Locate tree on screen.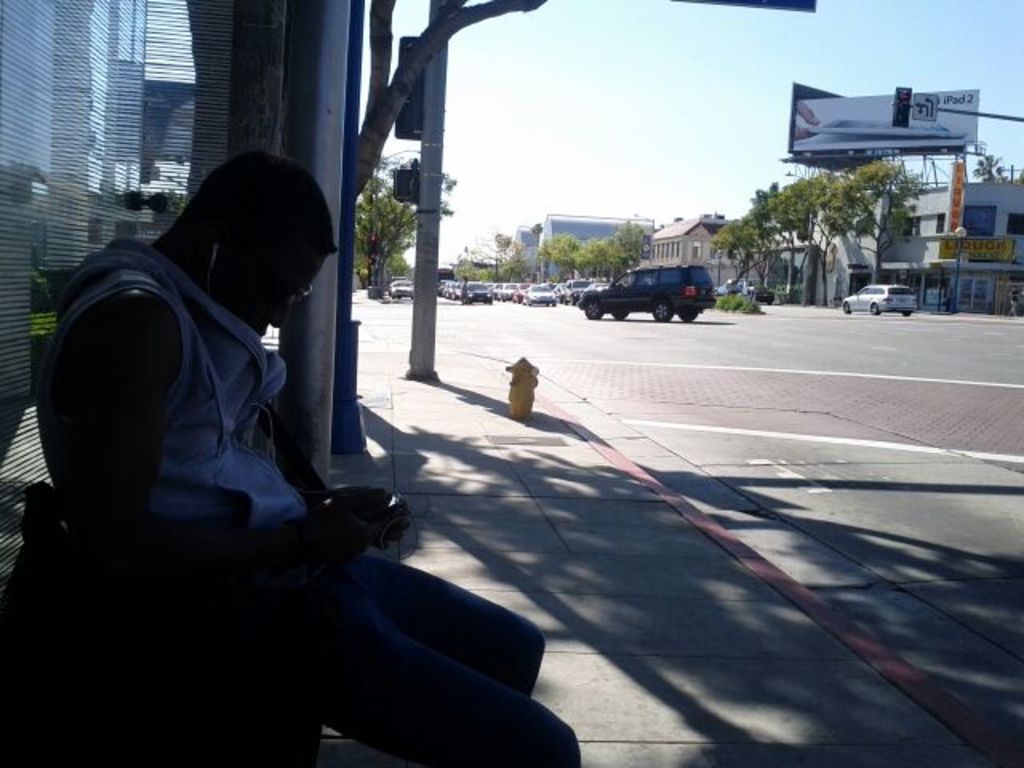
On screen at left=493, top=232, right=509, bottom=261.
